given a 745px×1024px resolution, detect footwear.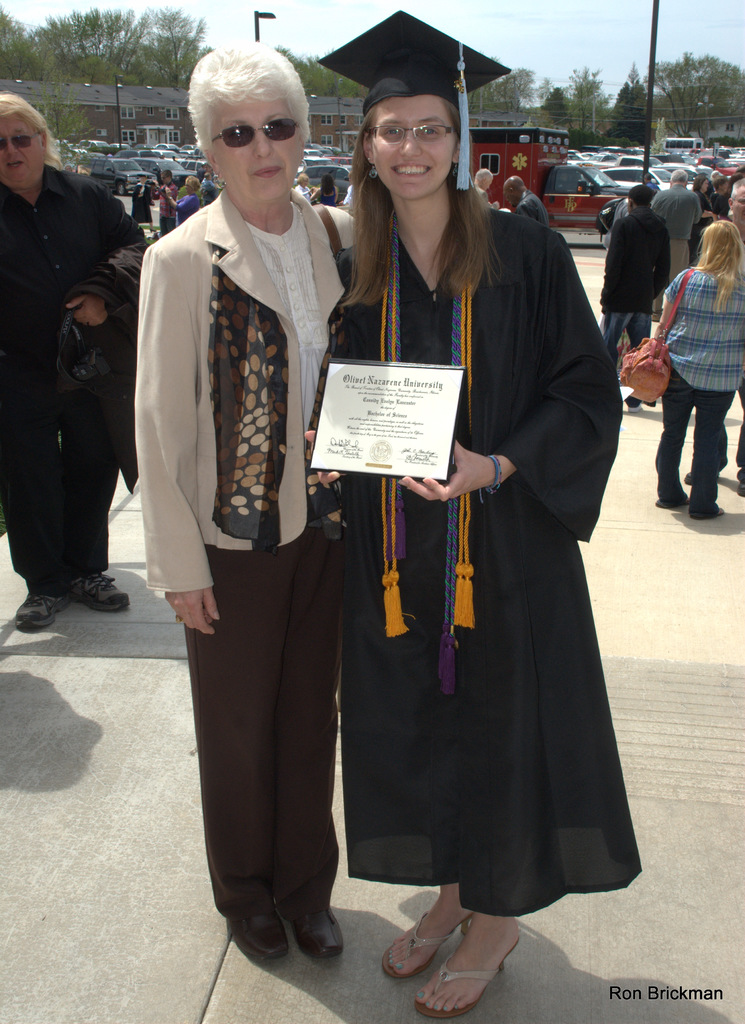
<bbox>682, 470, 692, 486</bbox>.
